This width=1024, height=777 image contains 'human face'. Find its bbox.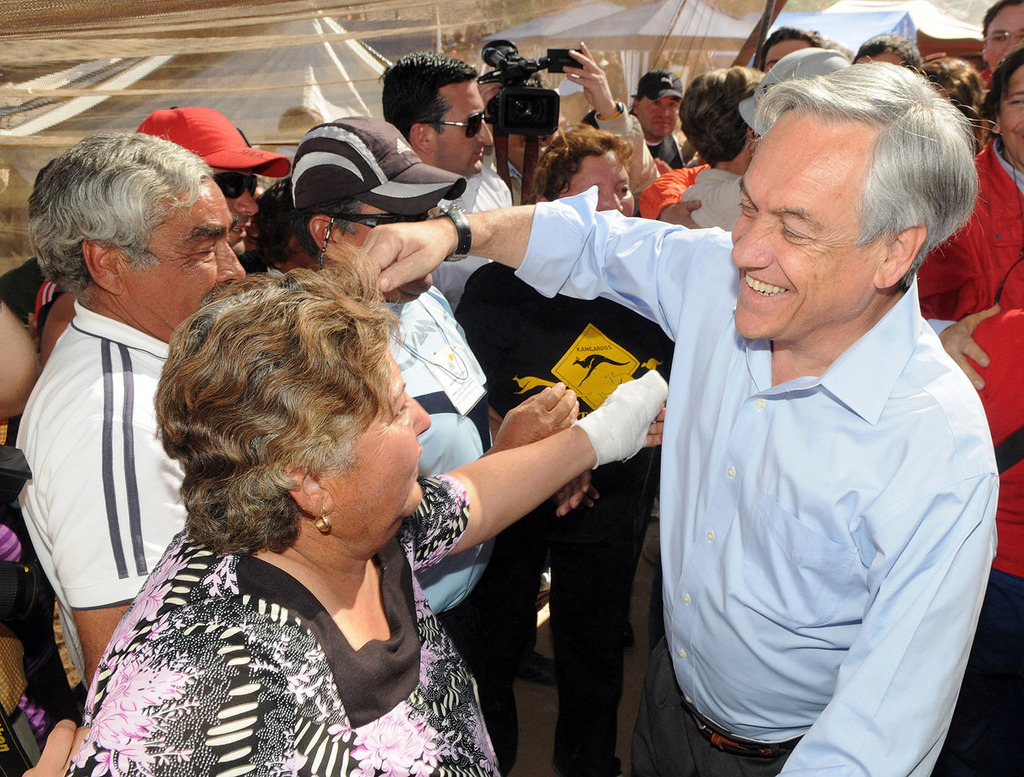
988/4/1023/68.
